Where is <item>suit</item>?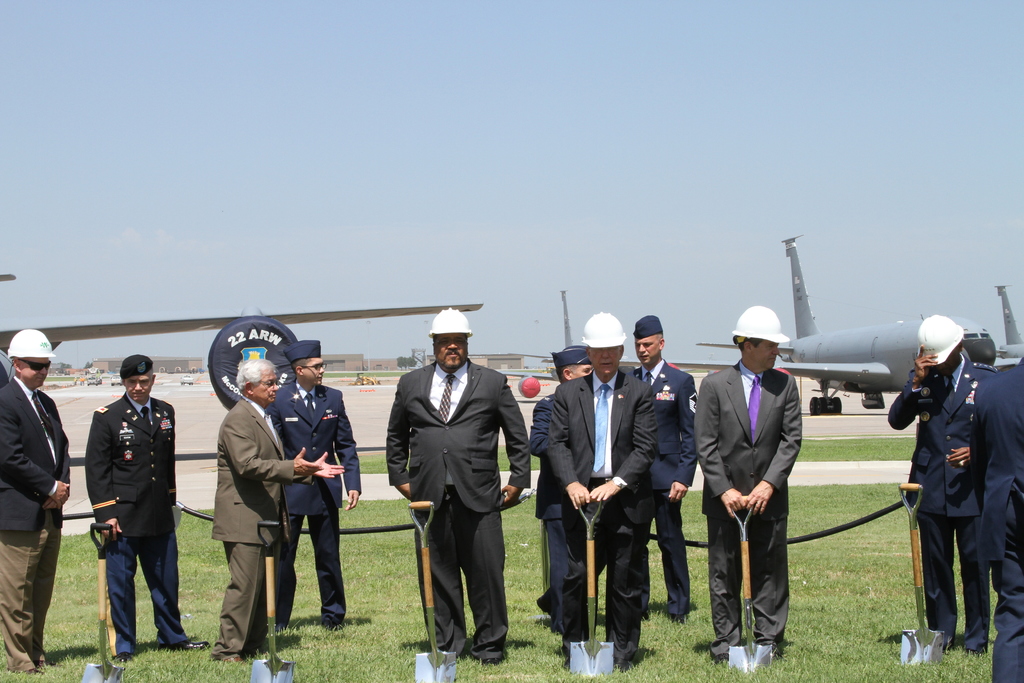
box=[388, 353, 532, 659].
